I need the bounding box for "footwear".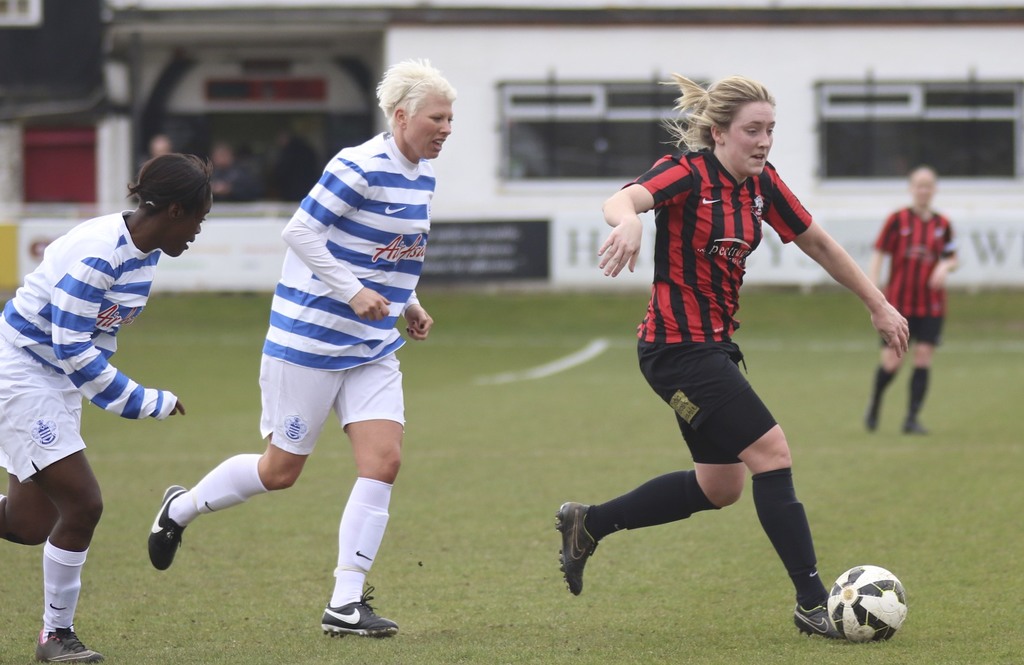
Here it is: BBox(310, 584, 381, 645).
